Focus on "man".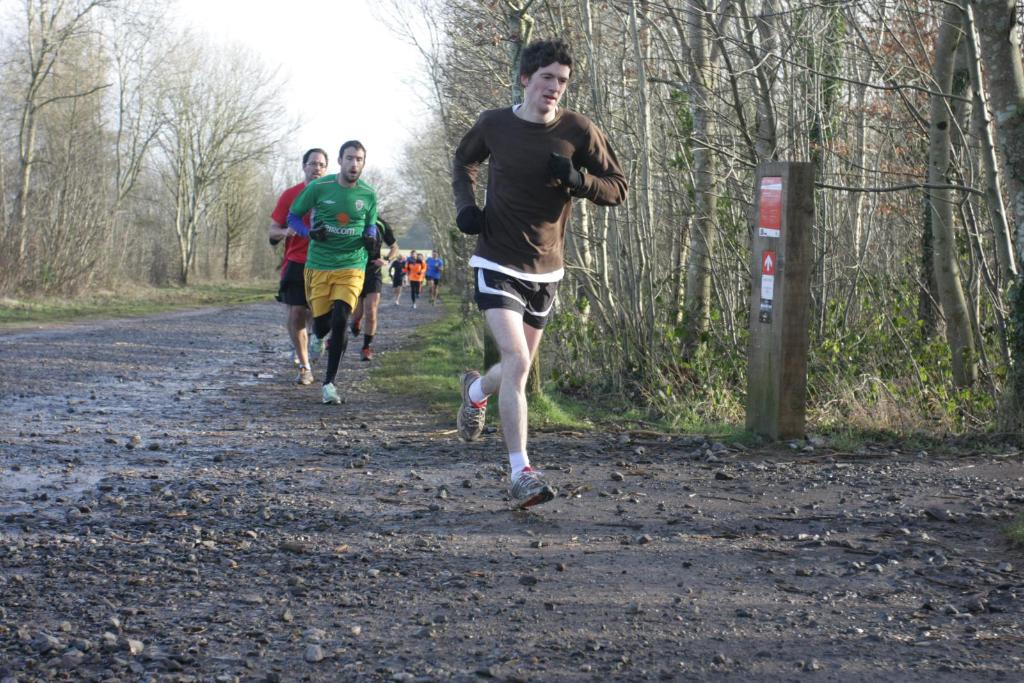
Focused at (x1=405, y1=252, x2=428, y2=308).
